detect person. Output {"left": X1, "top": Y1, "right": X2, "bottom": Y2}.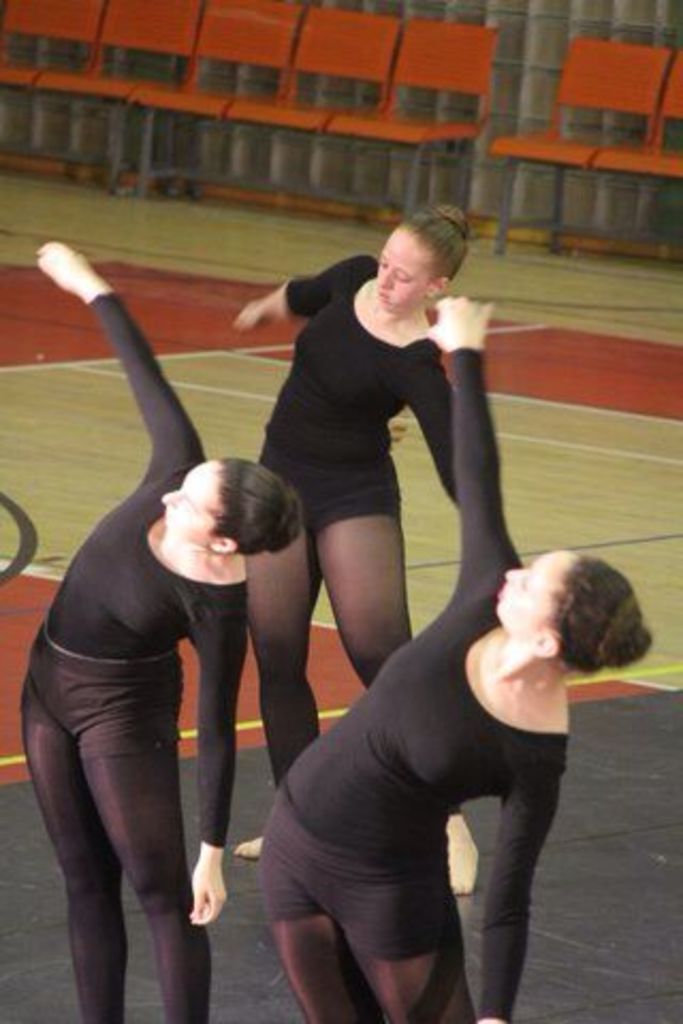
{"left": 19, "top": 235, "right": 307, "bottom": 1022}.
